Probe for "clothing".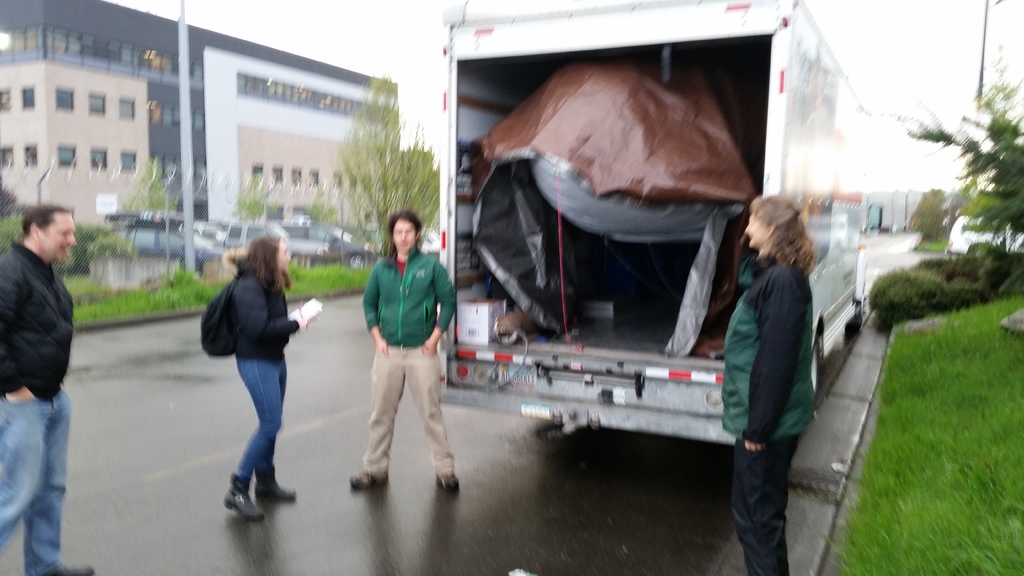
Probe result: (x1=716, y1=239, x2=822, y2=575).
